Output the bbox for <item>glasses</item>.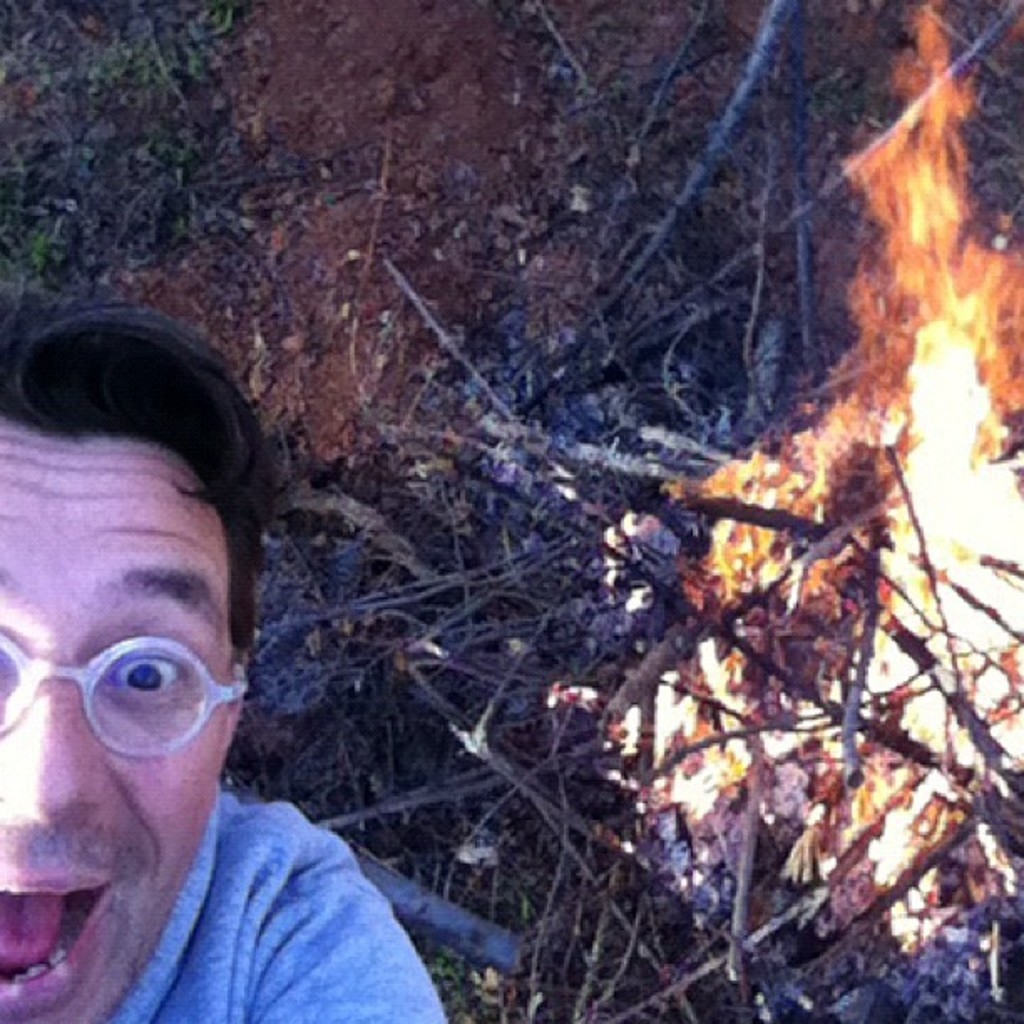
bbox=(0, 626, 269, 781).
